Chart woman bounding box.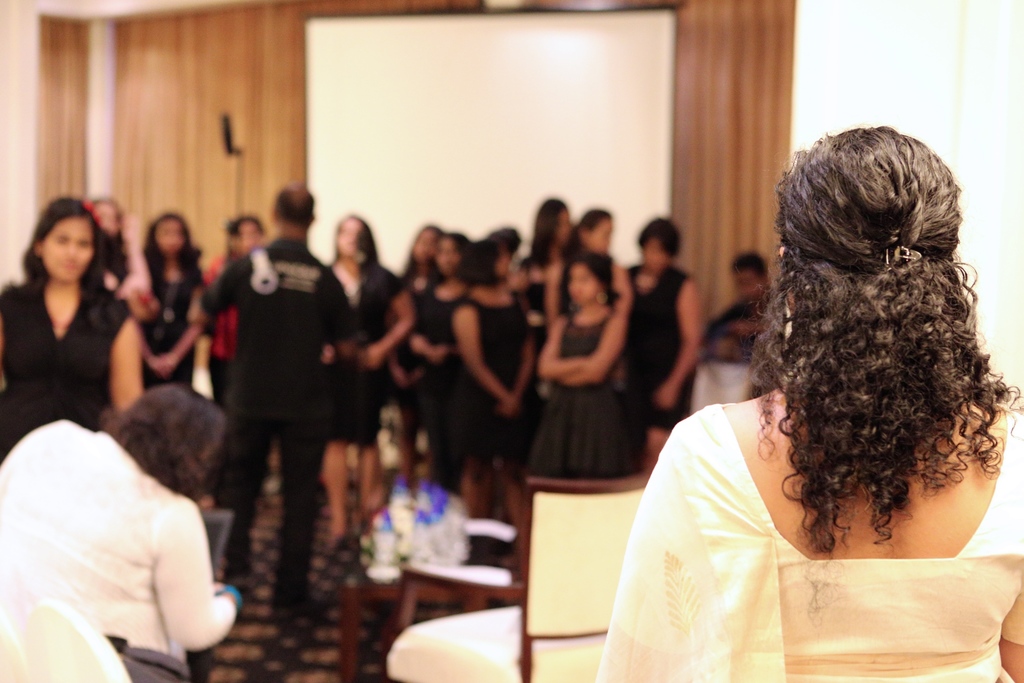
Charted: detection(202, 217, 260, 393).
